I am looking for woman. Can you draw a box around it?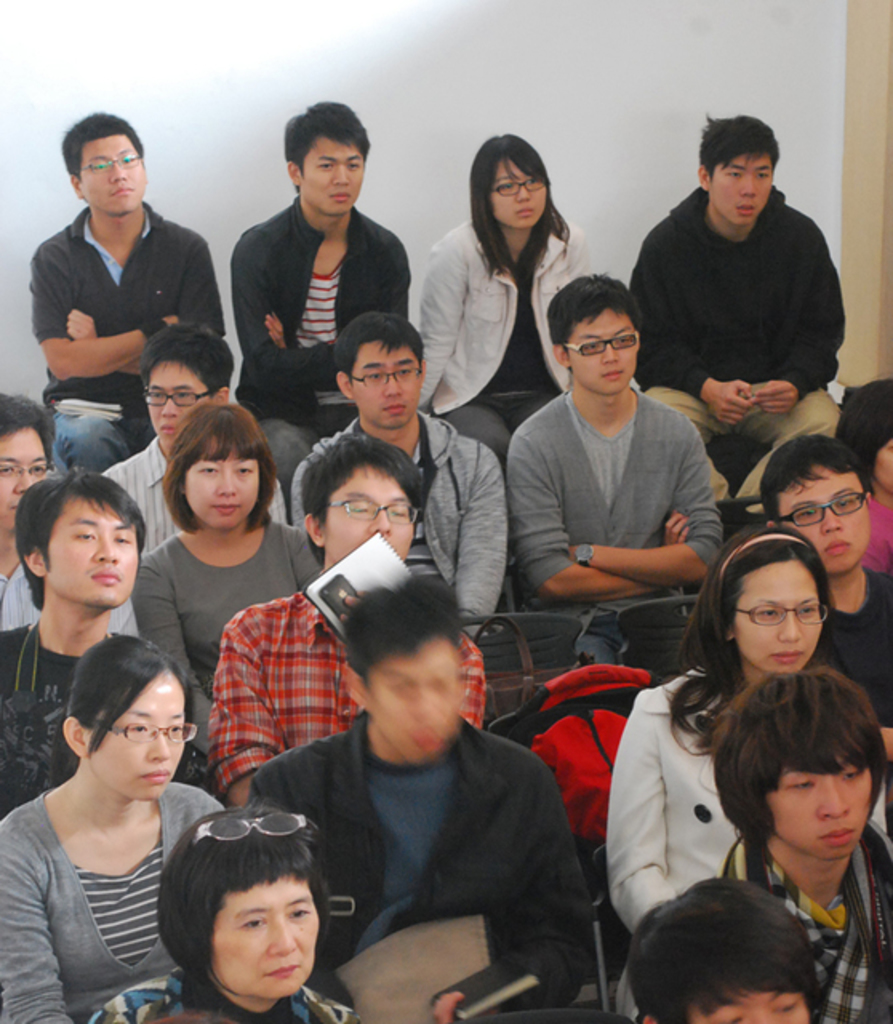
Sure, the bounding box is box(599, 526, 891, 1016).
